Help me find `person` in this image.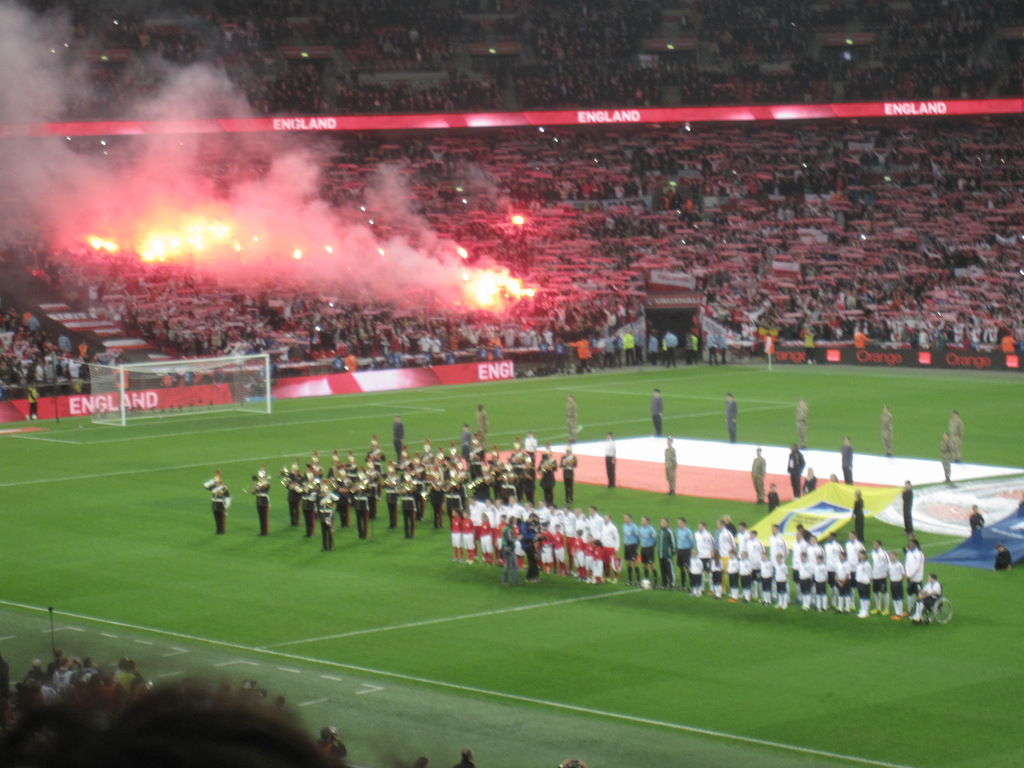
Found it: (left=600, top=333, right=617, bottom=365).
